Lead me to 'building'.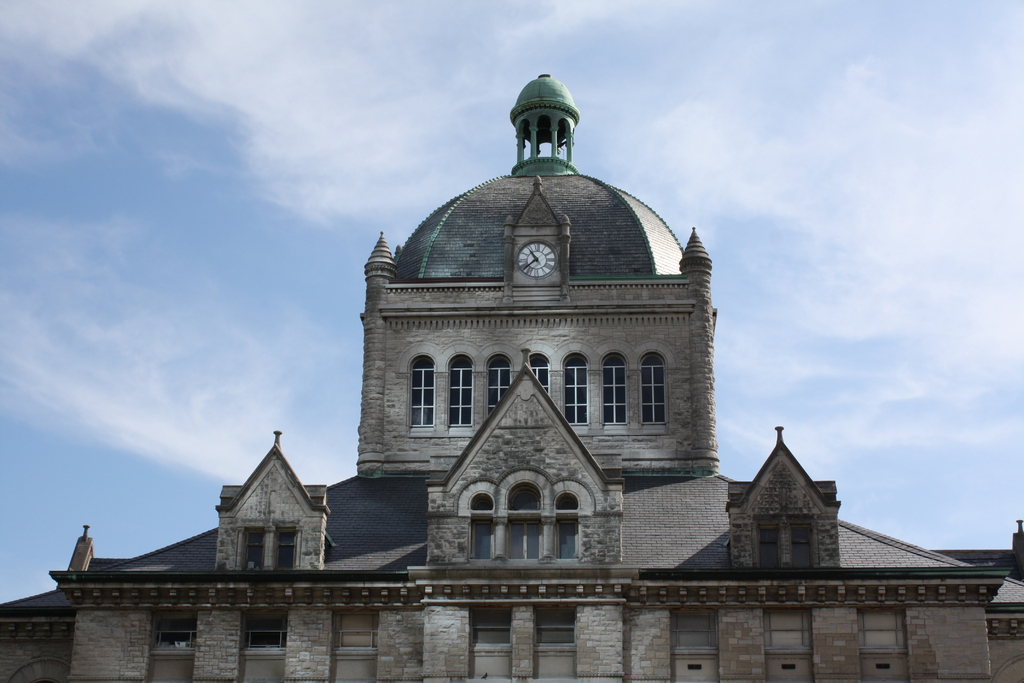
Lead to [0,75,1023,682].
